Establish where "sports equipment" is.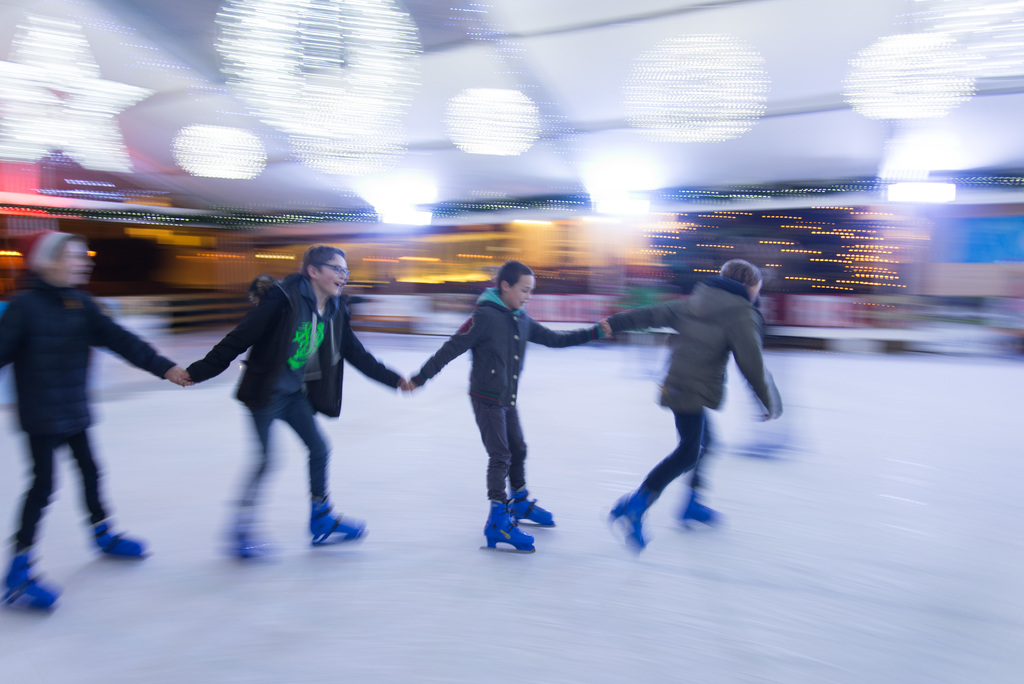
Established at pyautogui.locateOnScreen(225, 523, 268, 561).
